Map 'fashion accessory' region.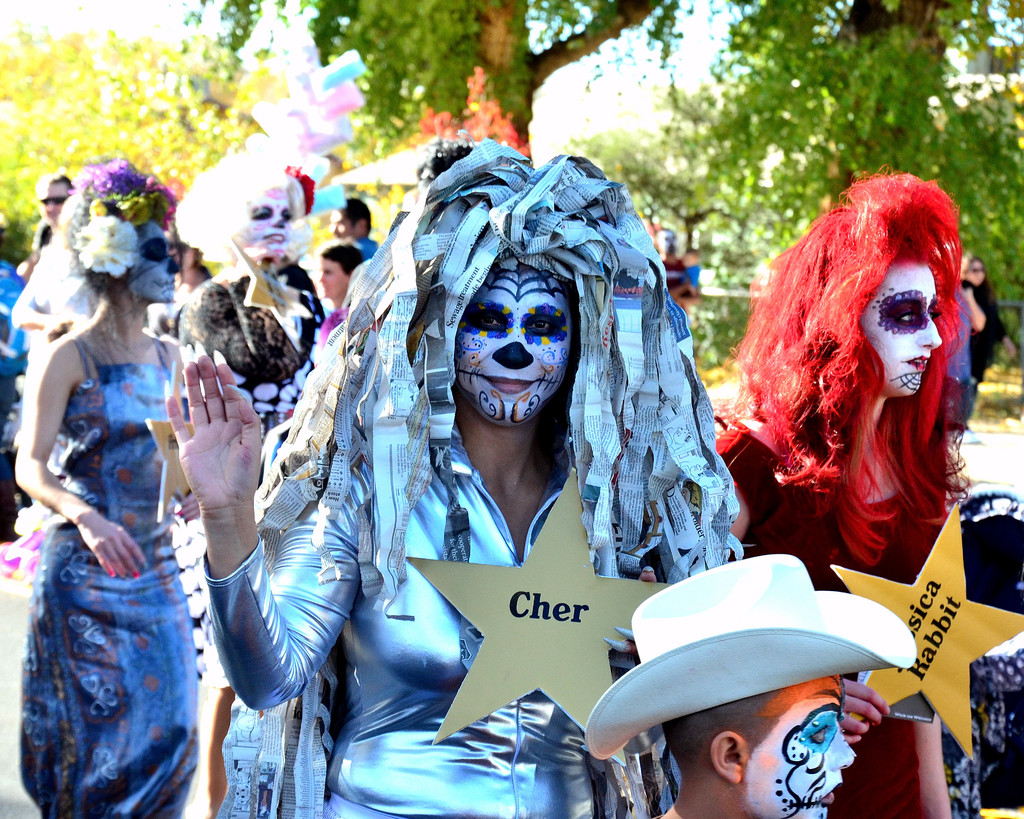
Mapped to bbox=(73, 159, 179, 285).
